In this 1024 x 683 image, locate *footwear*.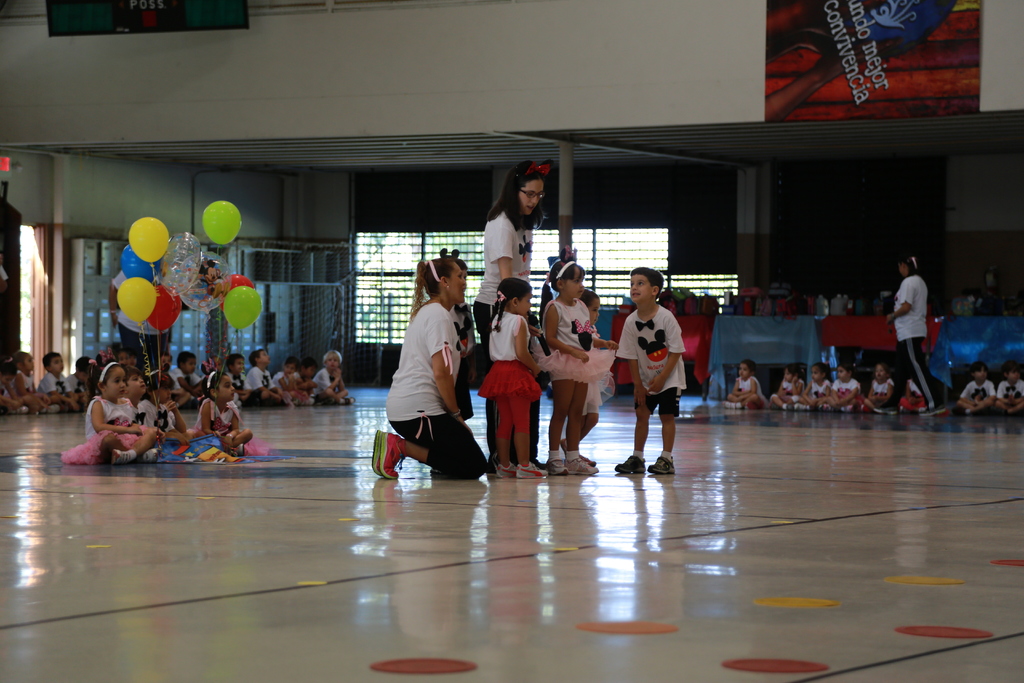
Bounding box: [x1=110, y1=442, x2=123, y2=467].
